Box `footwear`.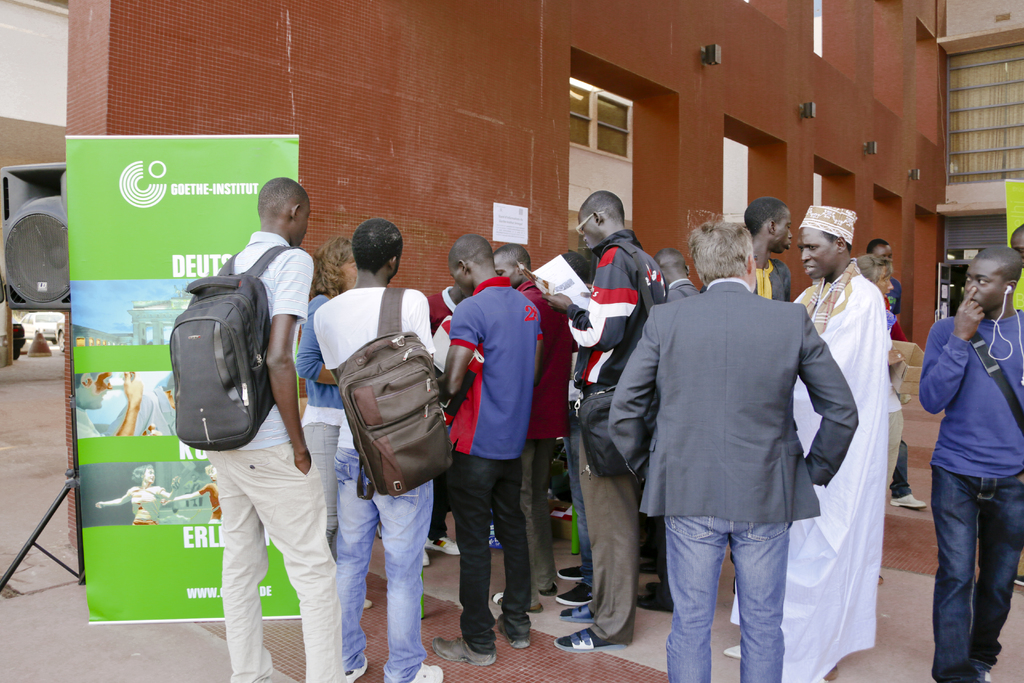
[left=399, top=661, right=444, bottom=682].
